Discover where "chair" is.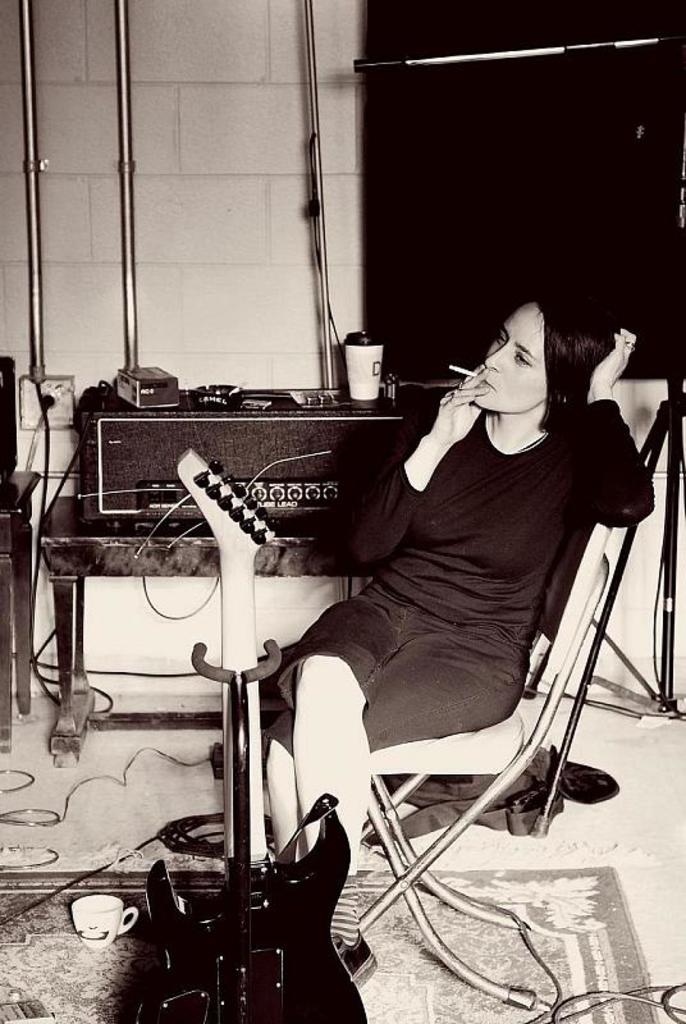
Discovered at crop(287, 485, 631, 984).
